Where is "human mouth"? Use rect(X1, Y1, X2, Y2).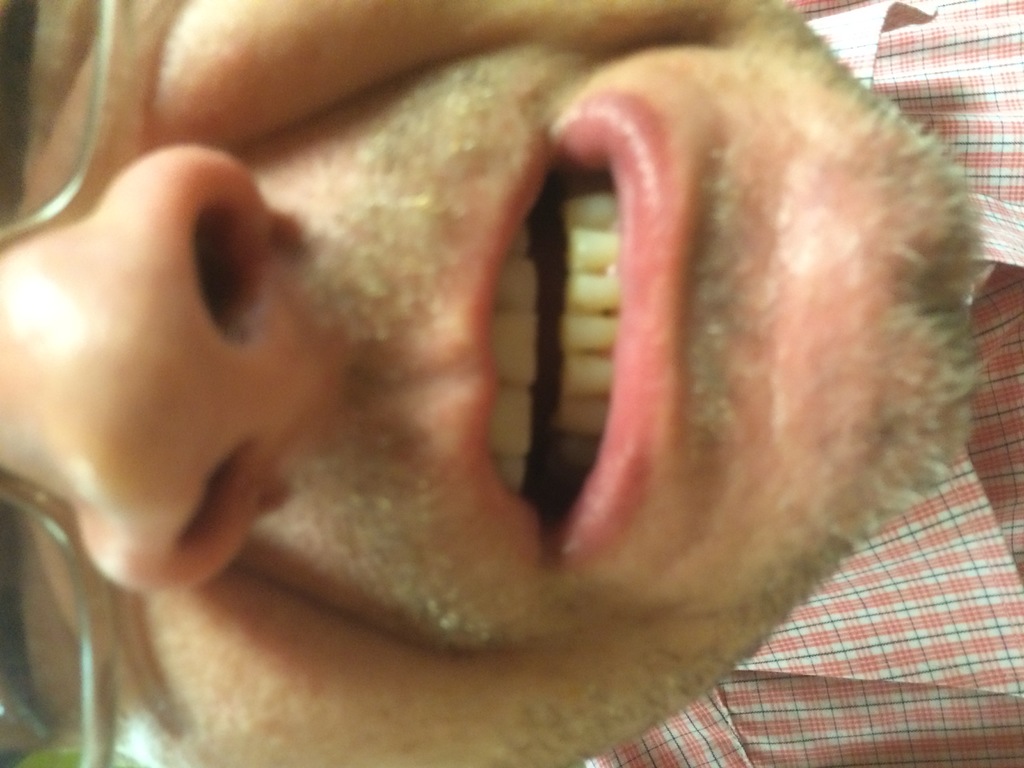
rect(443, 81, 698, 581).
